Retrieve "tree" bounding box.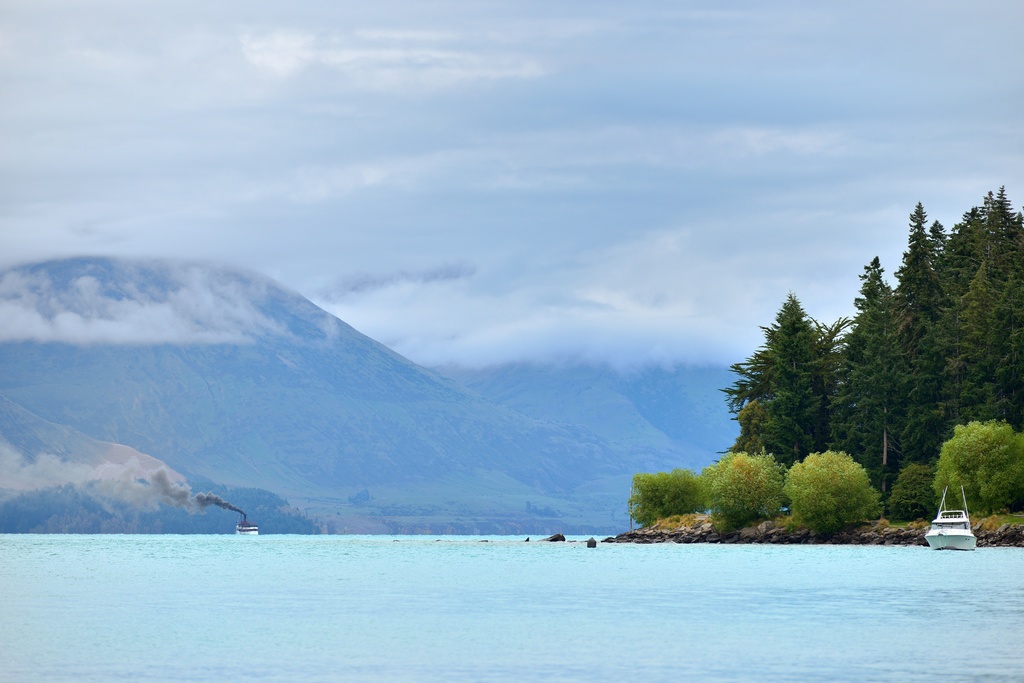
Bounding box: l=626, t=465, r=703, b=531.
